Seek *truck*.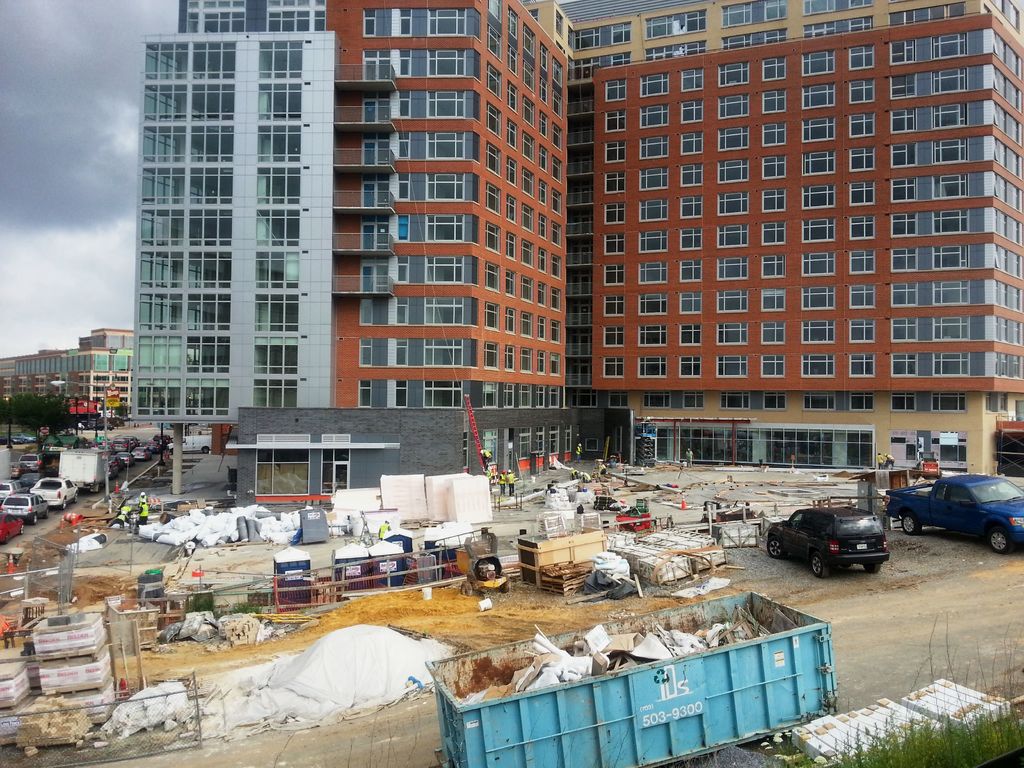
[905,468,1016,560].
